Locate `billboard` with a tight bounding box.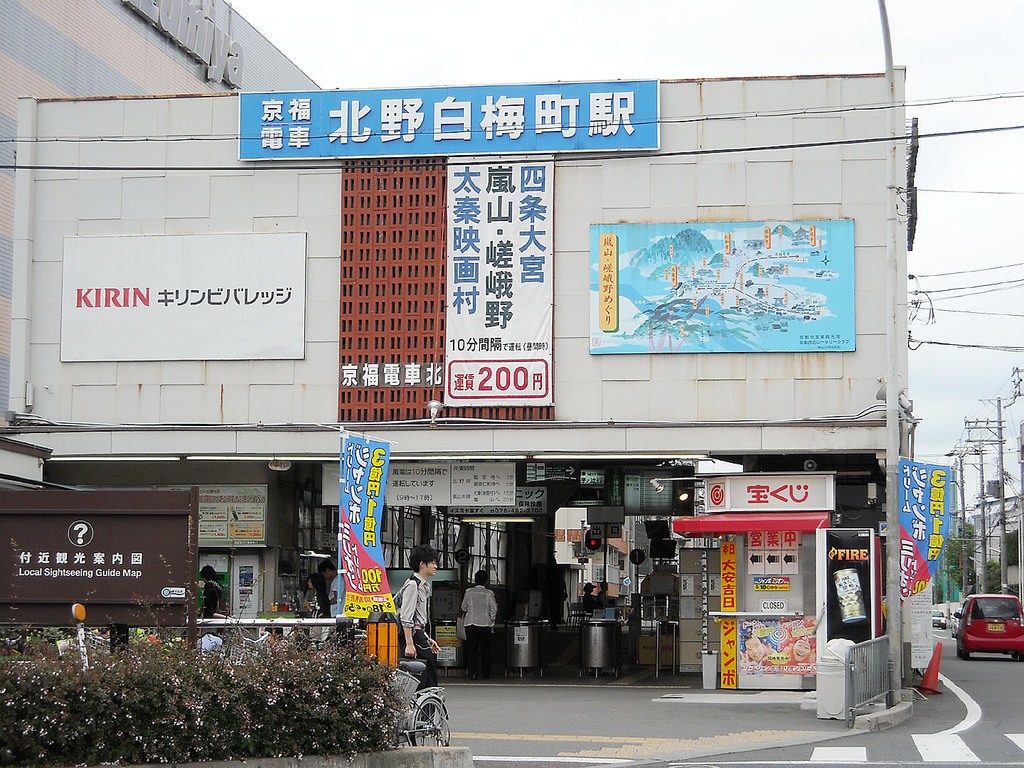
bbox=(236, 79, 665, 164).
